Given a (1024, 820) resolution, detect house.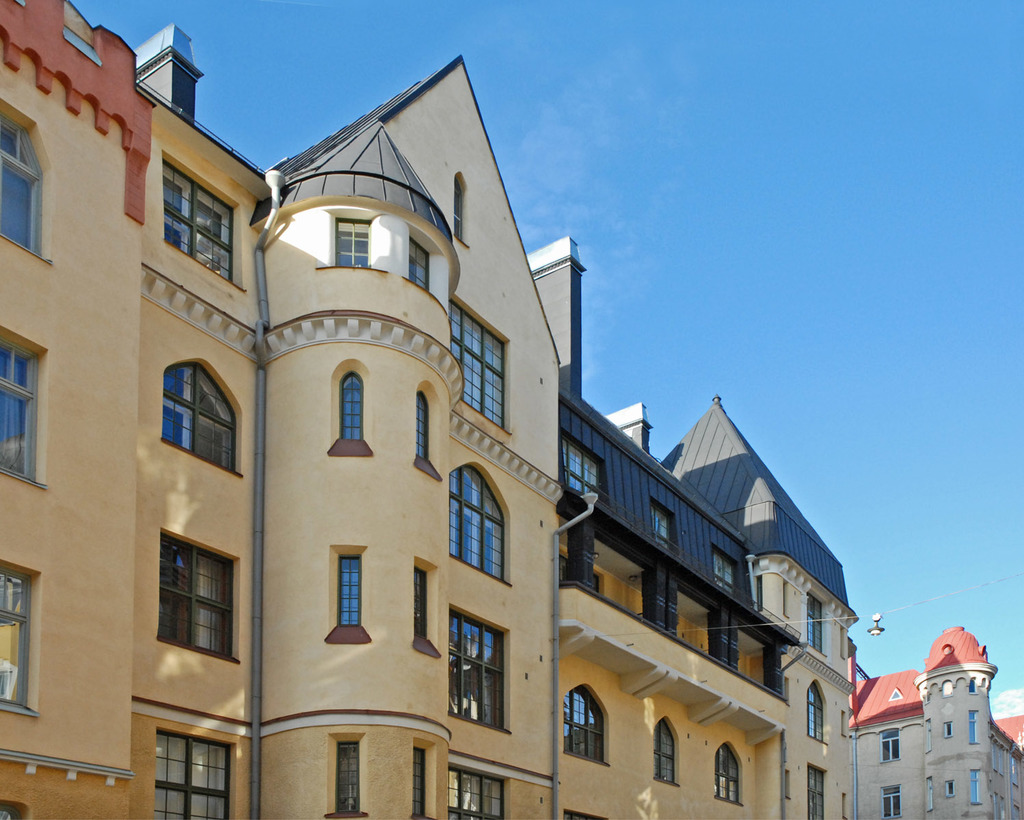
pyautogui.locateOnScreen(561, 390, 870, 819).
